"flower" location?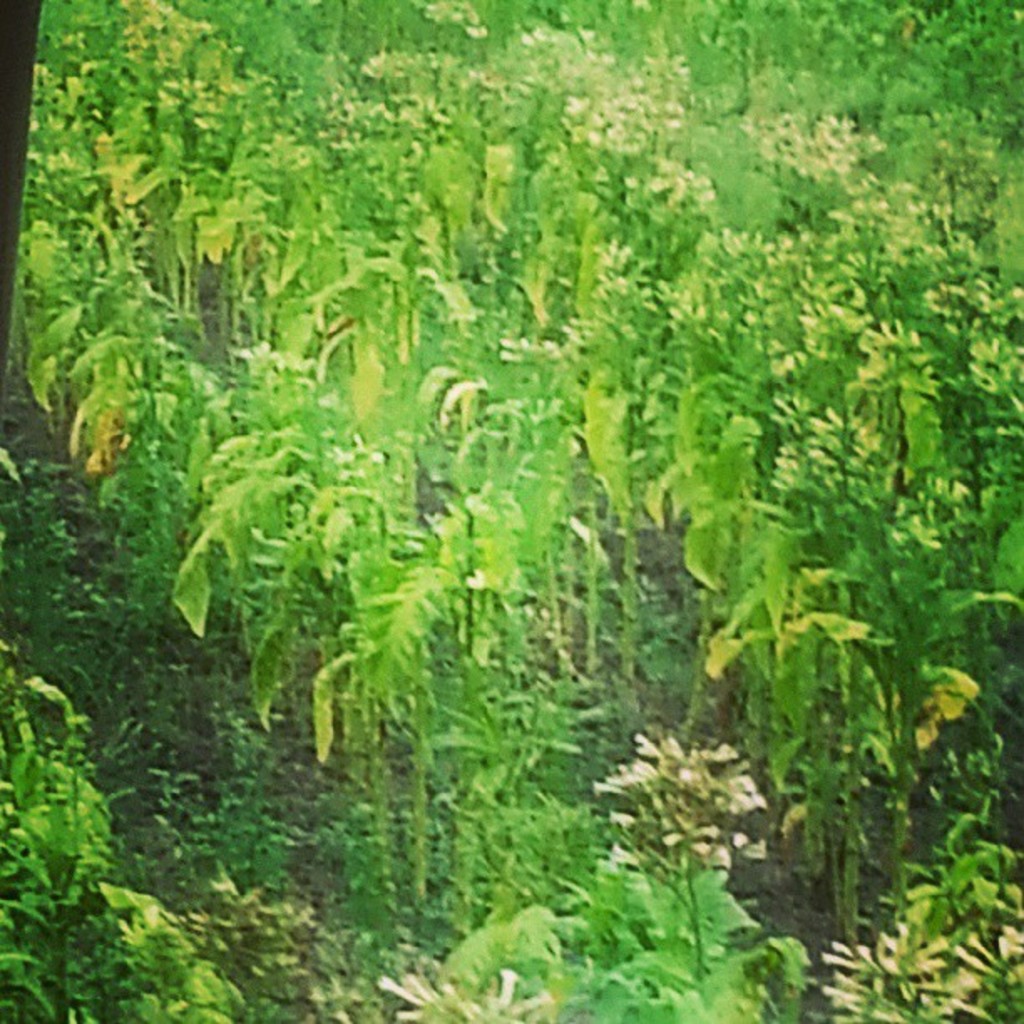
<box>407,970,440,1006</box>
